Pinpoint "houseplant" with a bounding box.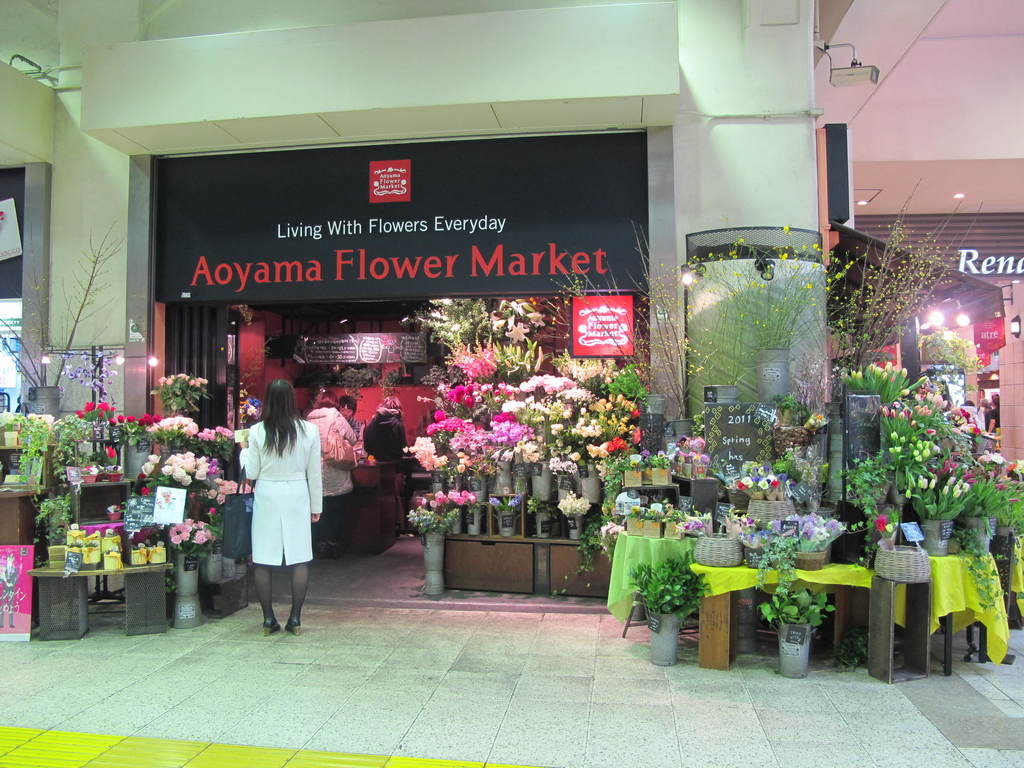
Rect(934, 483, 964, 559).
